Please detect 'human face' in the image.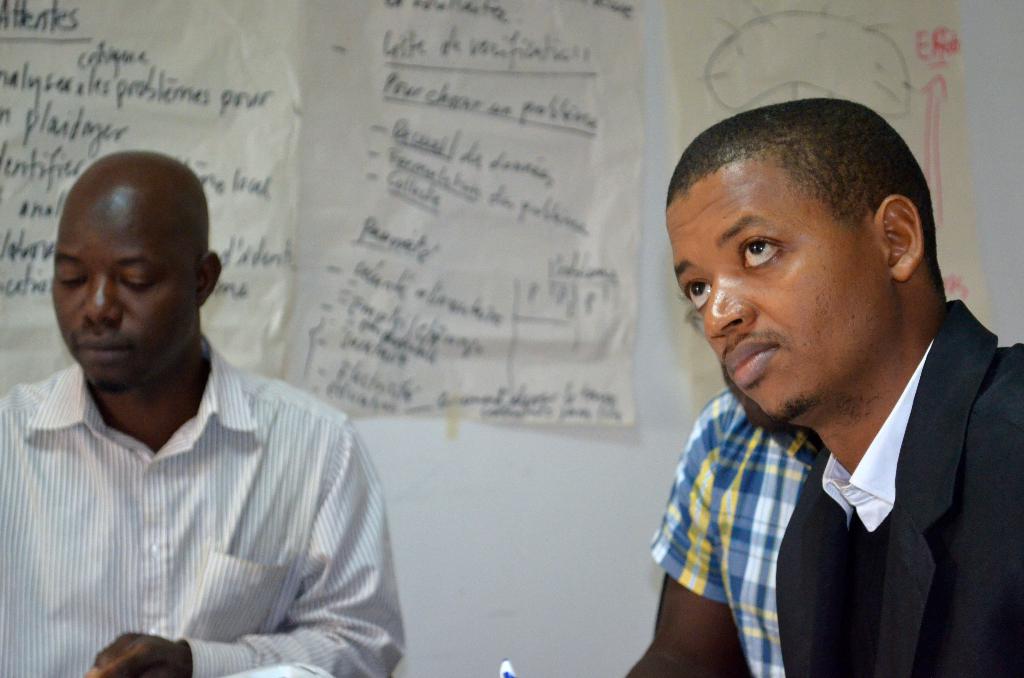
[662, 152, 892, 417].
